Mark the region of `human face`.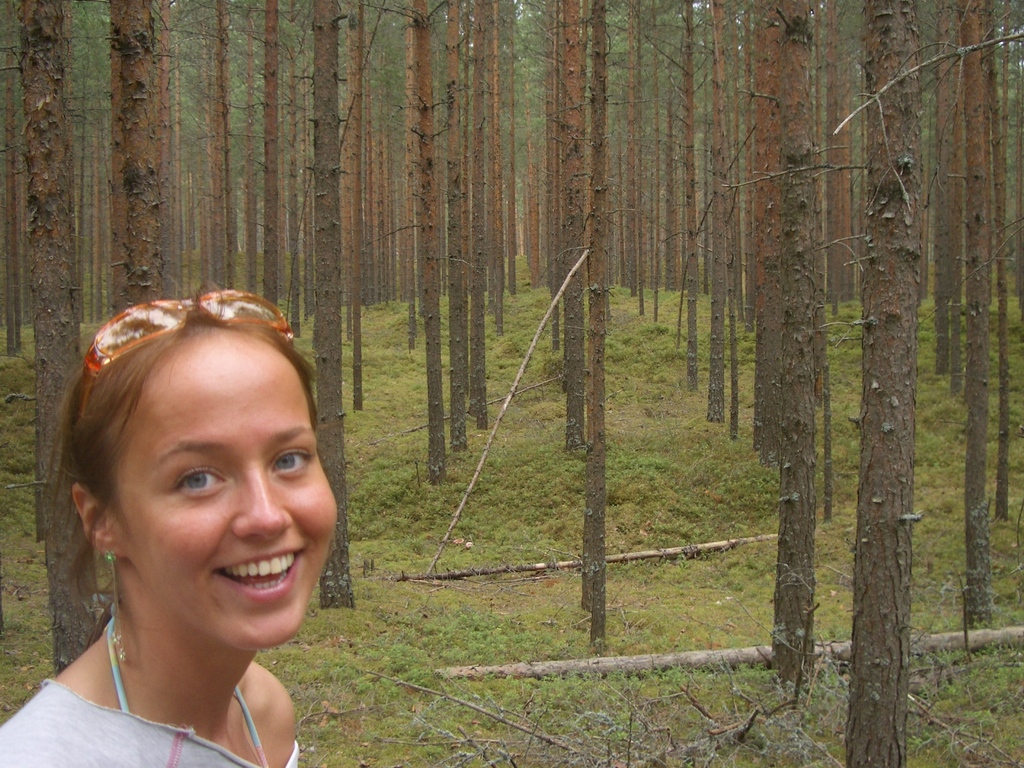
Region: crop(120, 328, 337, 651).
